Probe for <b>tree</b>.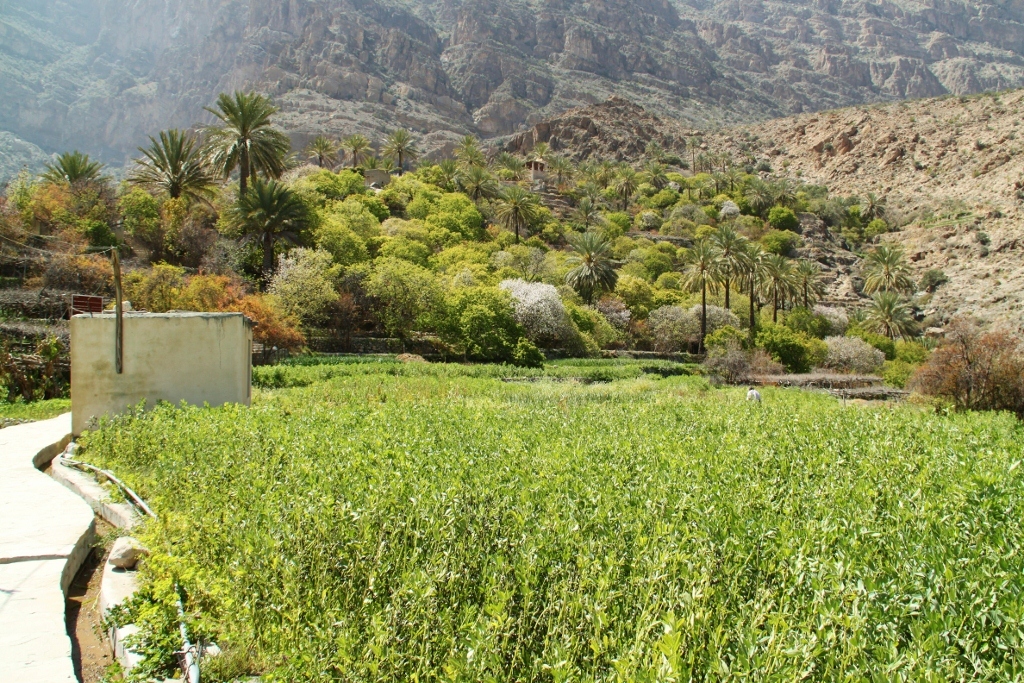
Probe result: 868 291 907 339.
